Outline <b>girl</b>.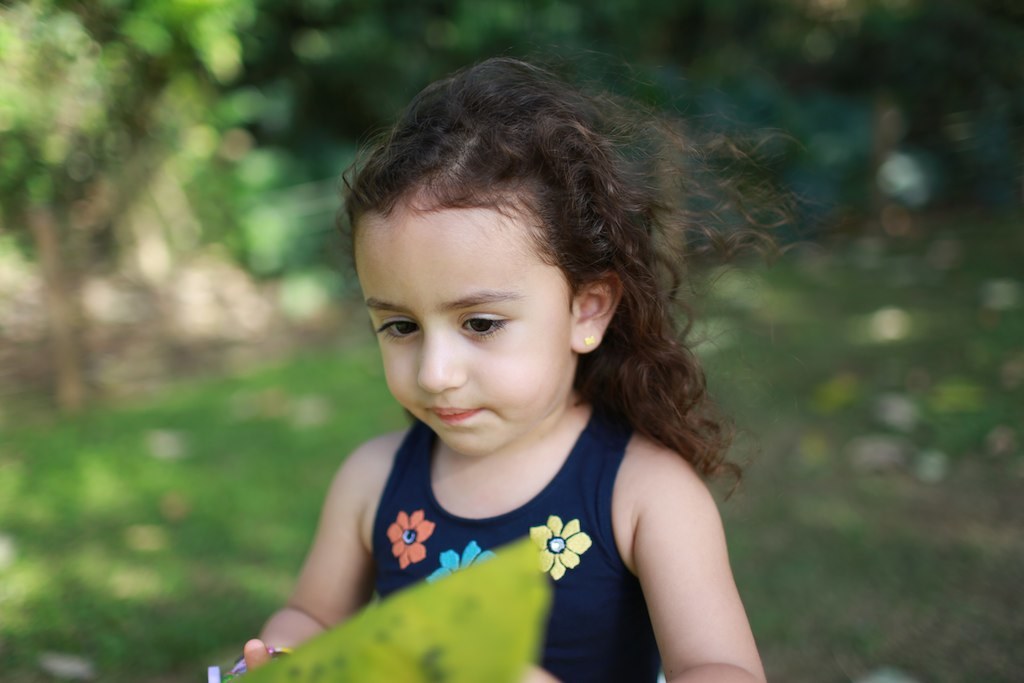
Outline: [242,42,835,682].
